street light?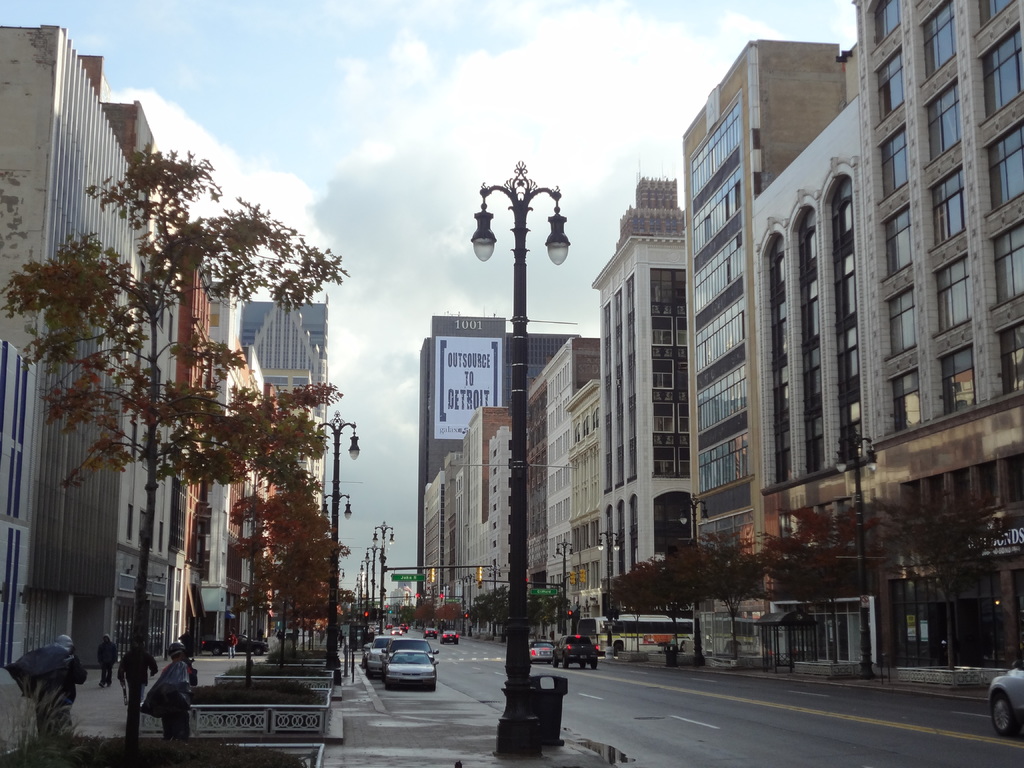
box(321, 492, 356, 520)
